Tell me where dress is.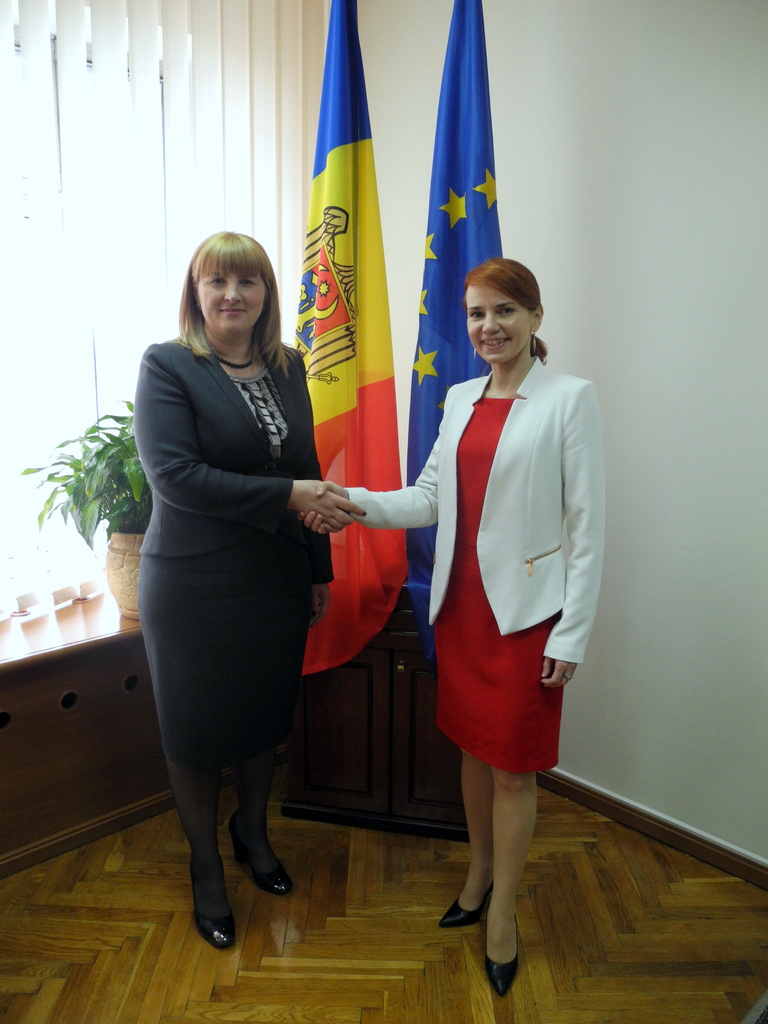
dress is at [x1=434, y1=395, x2=560, y2=772].
